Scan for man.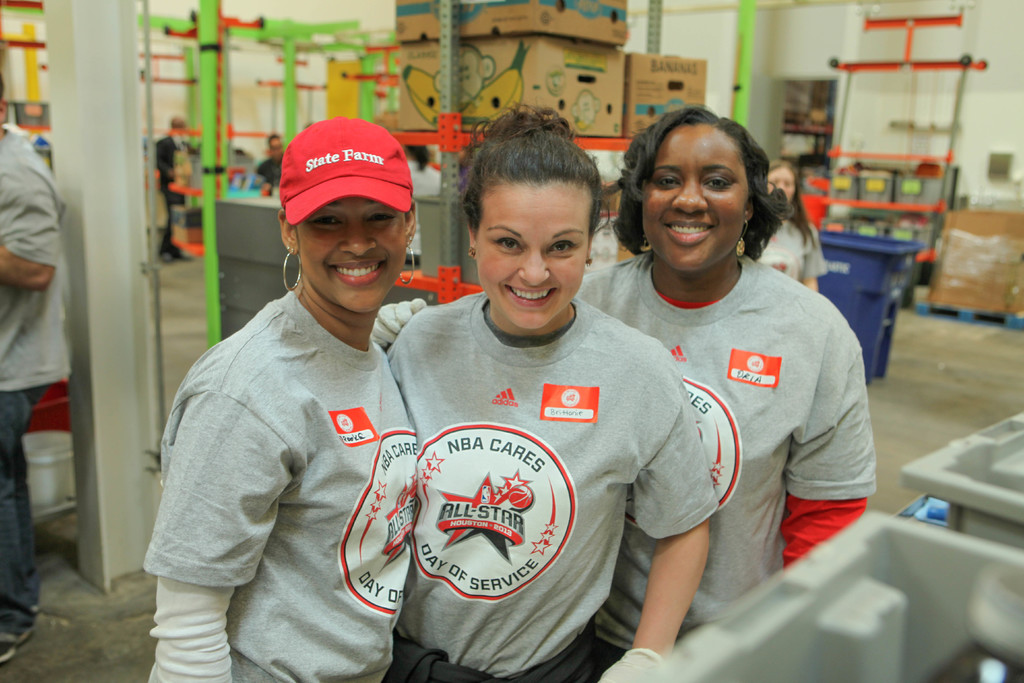
Scan result: <box>148,117,199,263</box>.
